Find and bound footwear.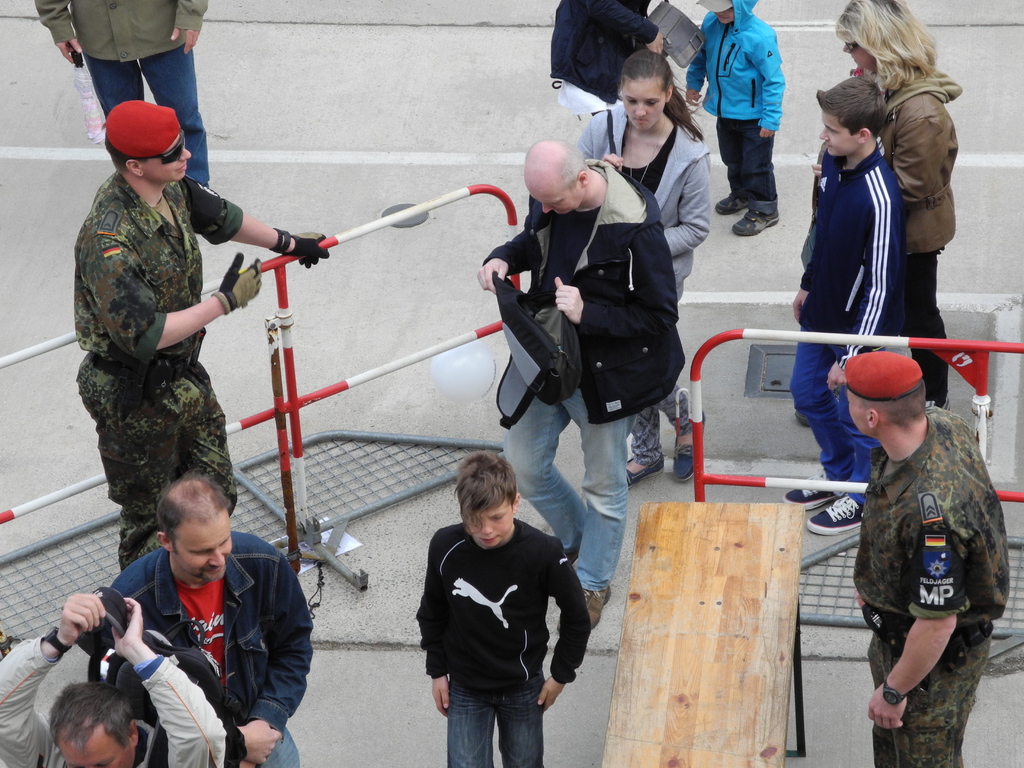
Bound: BBox(556, 587, 612, 631).
